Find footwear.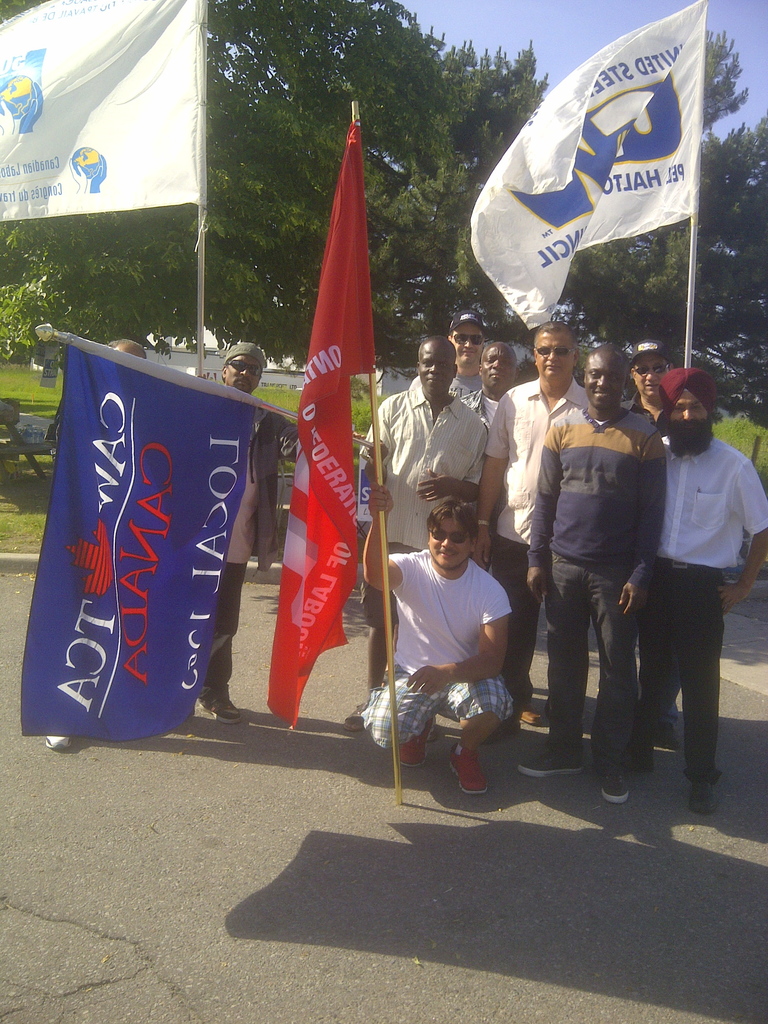
select_region(502, 748, 572, 783).
